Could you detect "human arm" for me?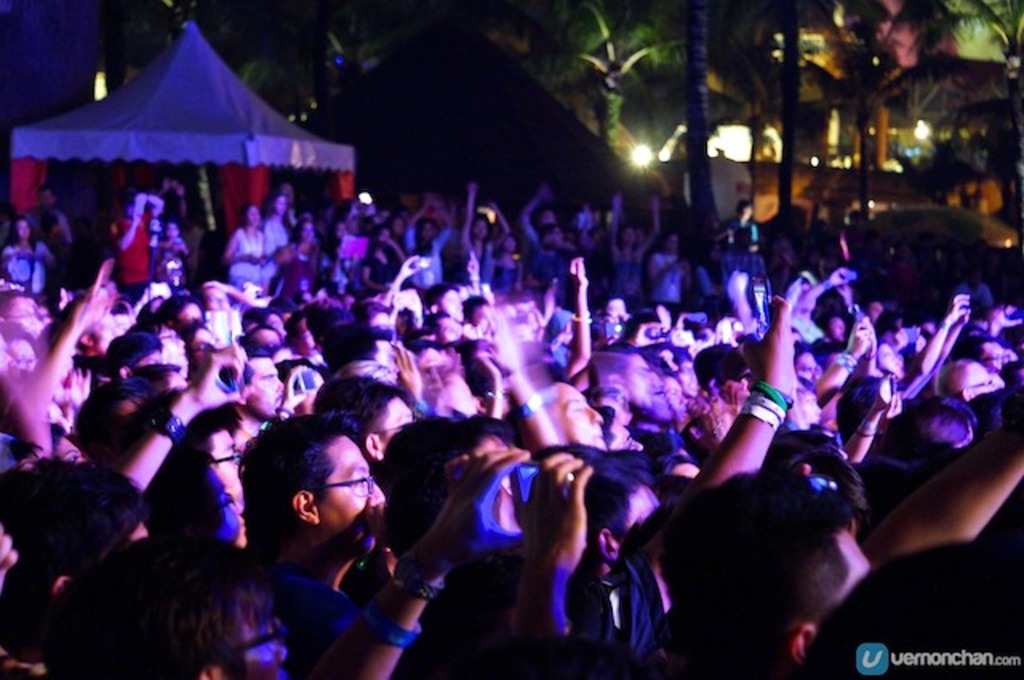
Detection result: [left=880, top=442, right=1022, bottom=558].
